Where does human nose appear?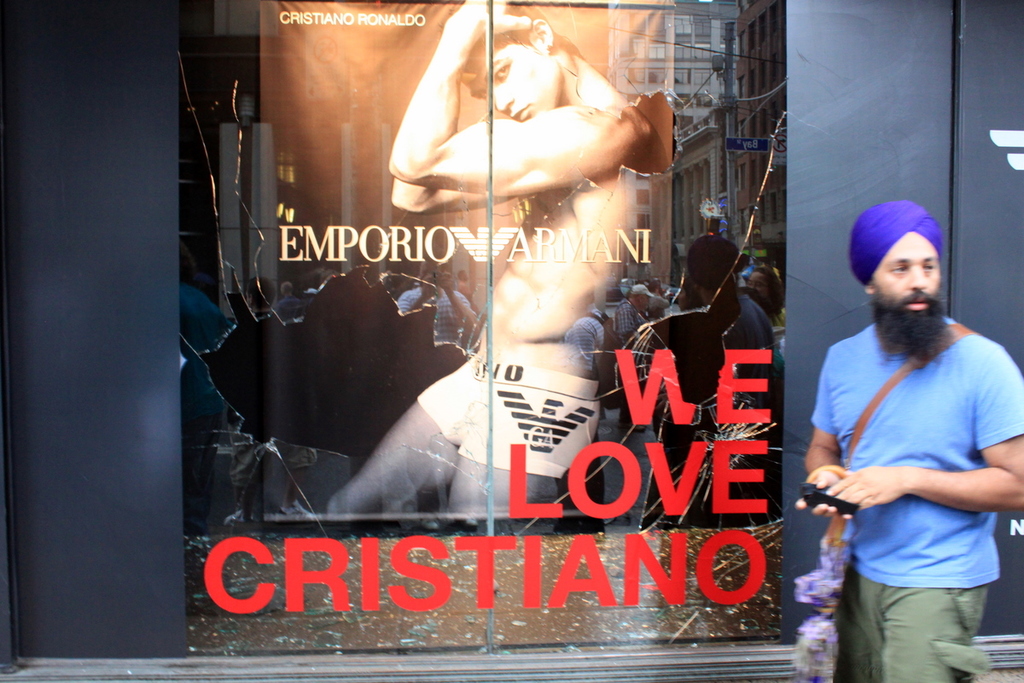
Appears at 492 83 510 108.
